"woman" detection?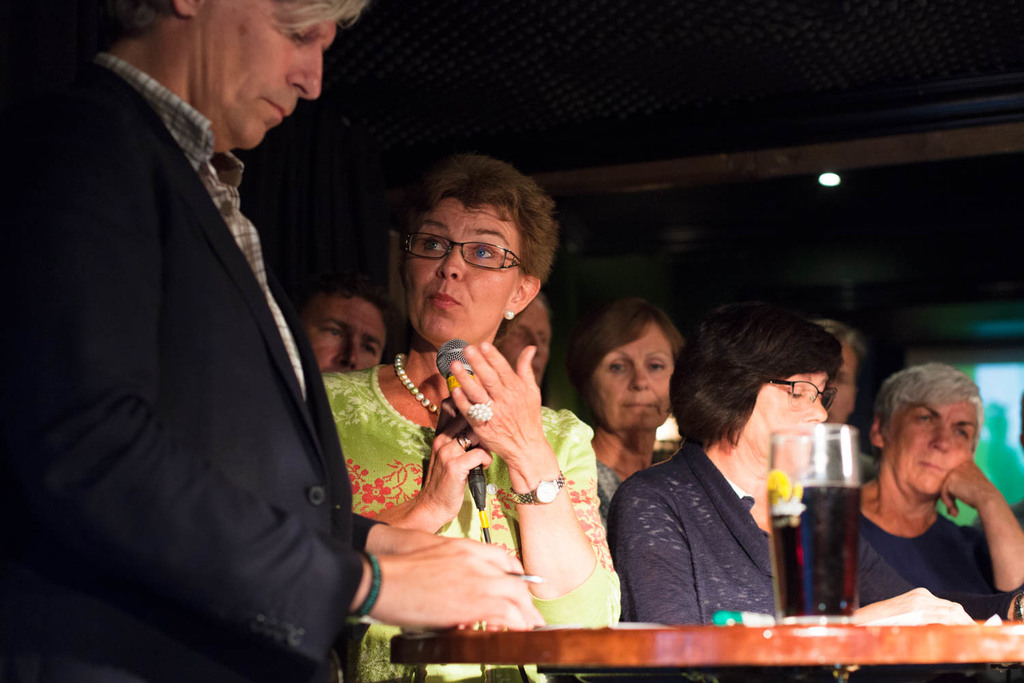
bbox(558, 298, 692, 567)
